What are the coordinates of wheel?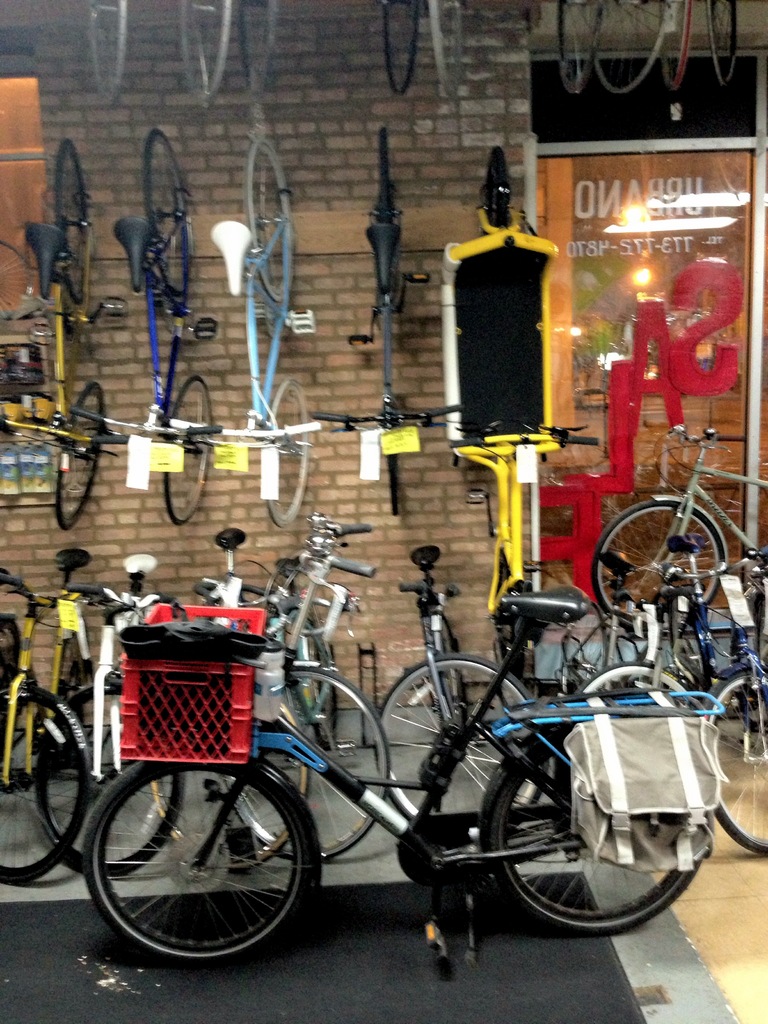
(x1=220, y1=666, x2=391, y2=863).
